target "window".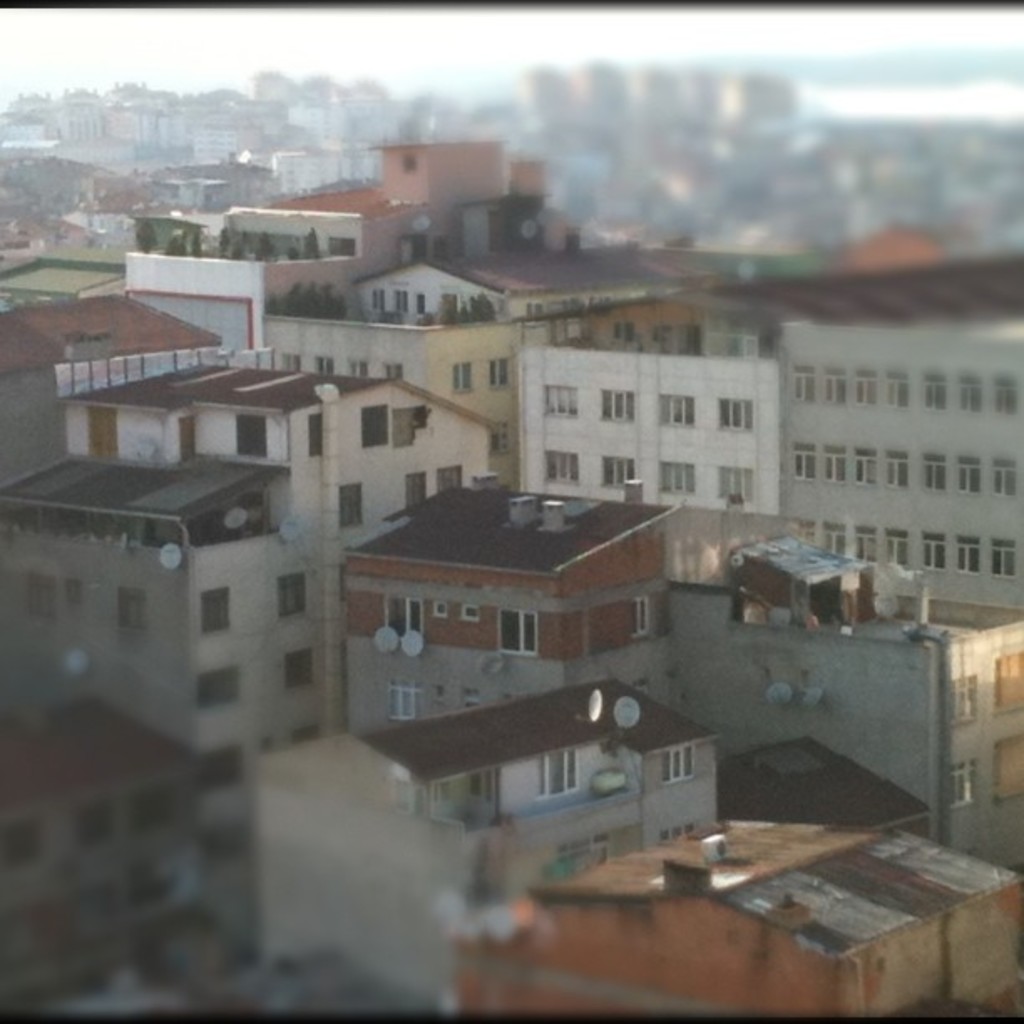
Target region: [left=882, top=366, right=909, bottom=413].
